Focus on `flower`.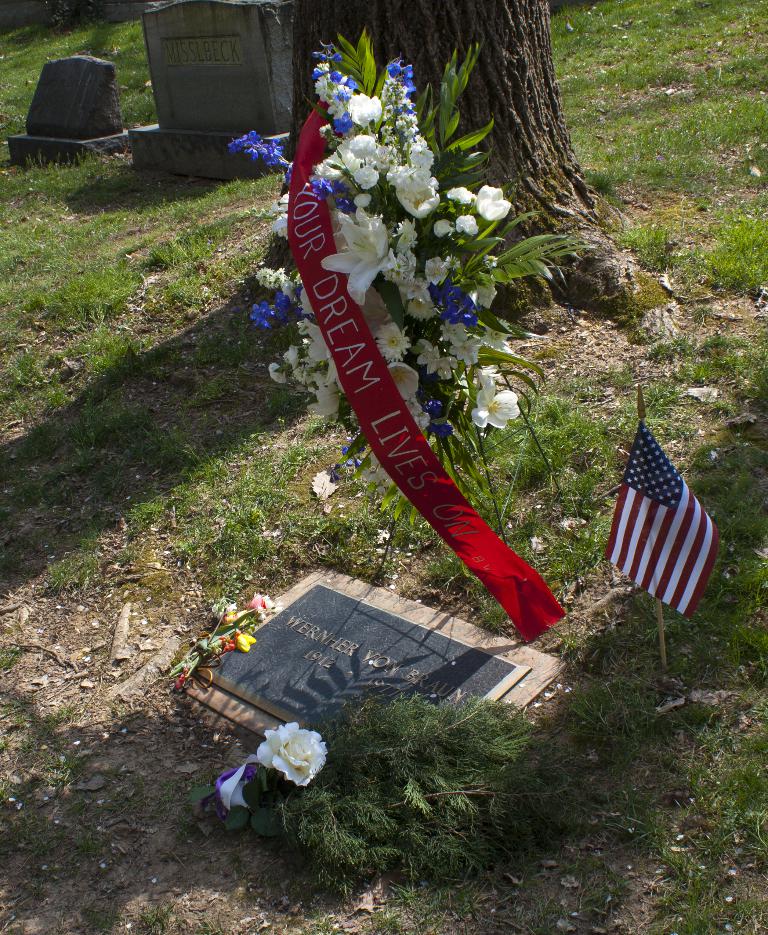
Focused at detection(240, 718, 336, 797).
